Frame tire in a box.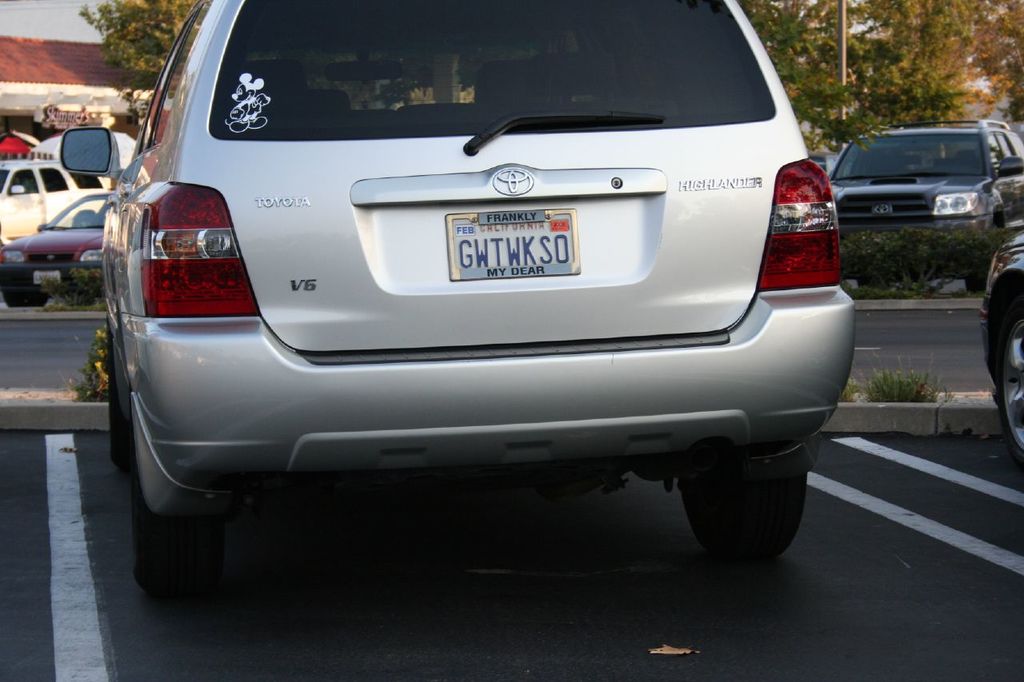
rect(998, 214, 1006, 235).
